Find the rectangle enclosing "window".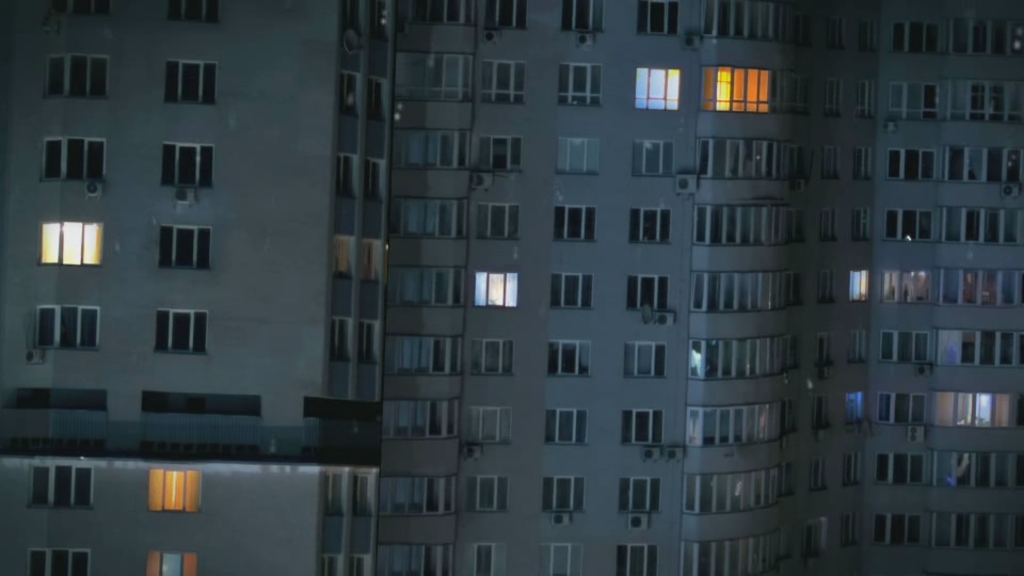
rect(851, 333, 865, 363).
